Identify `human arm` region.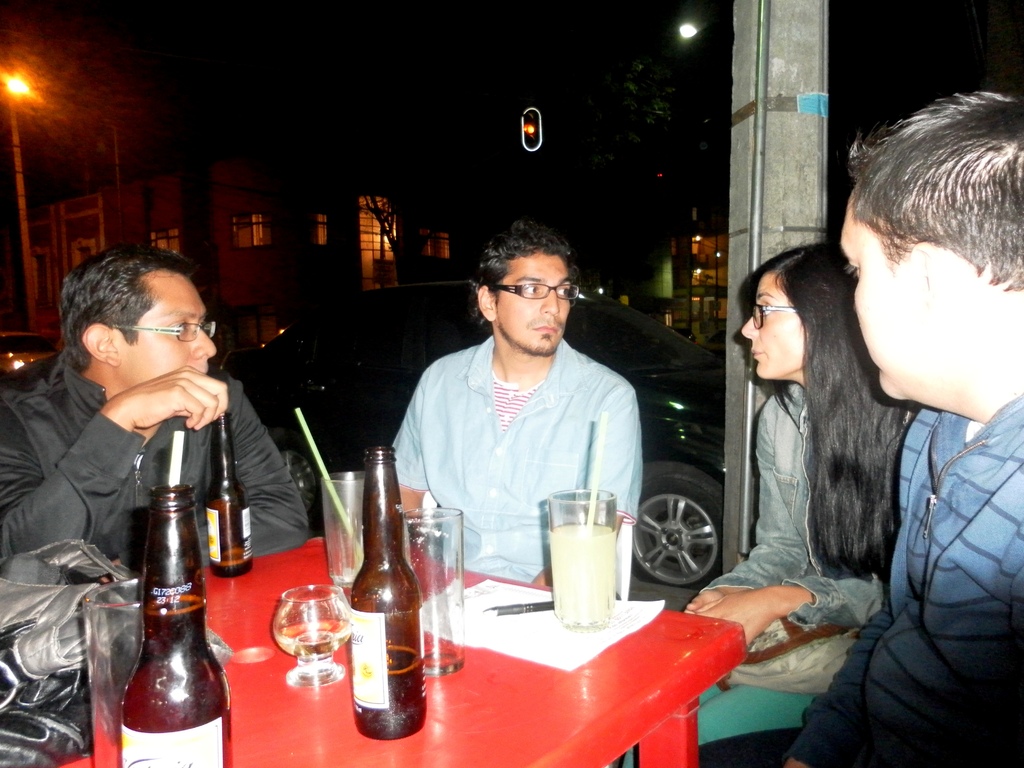
Region: left=694, top=565, right=868, bottom=657.
